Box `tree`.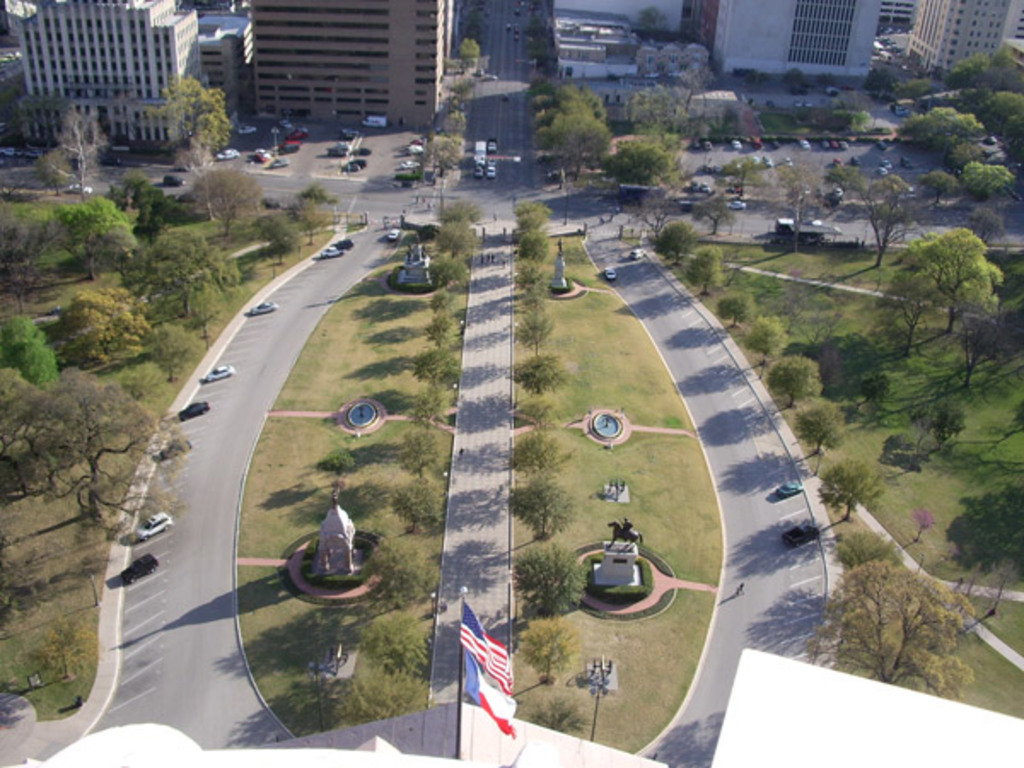
[922,169,956,212].
